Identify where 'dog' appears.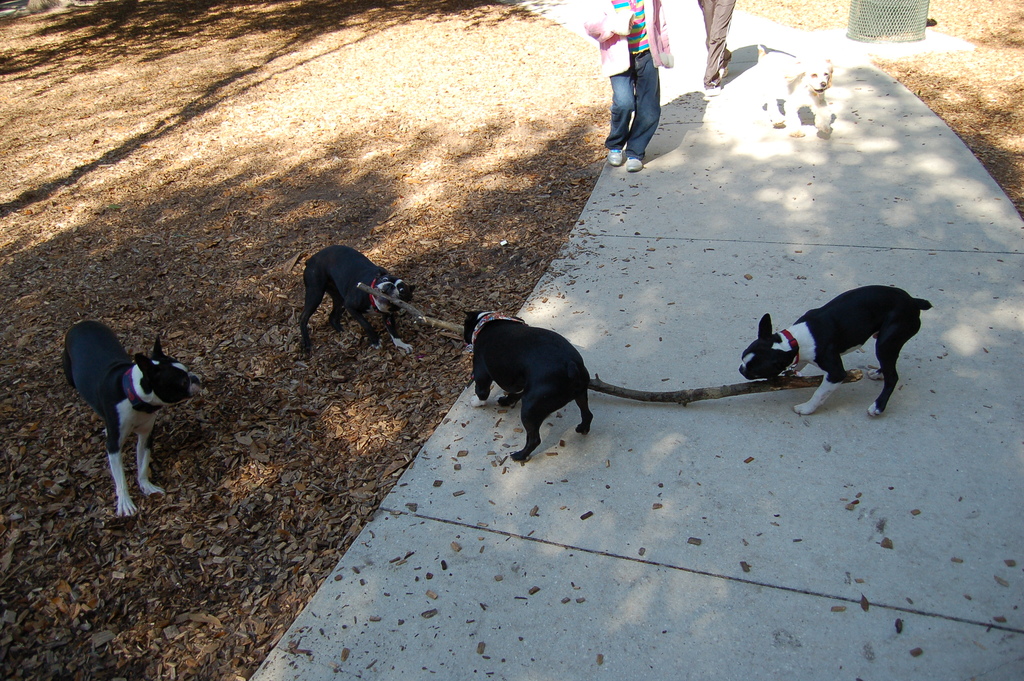
Appears at box(62, 321, 204, 516).
